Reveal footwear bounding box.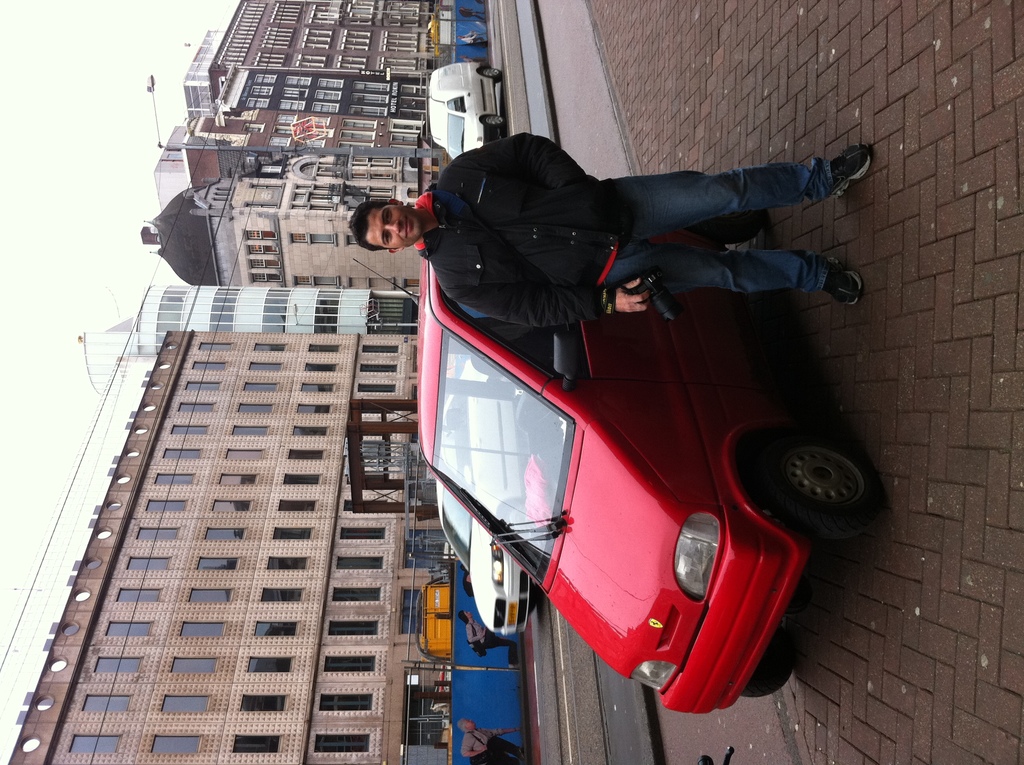
Revealed: locate(823, 256, 864, 312).
